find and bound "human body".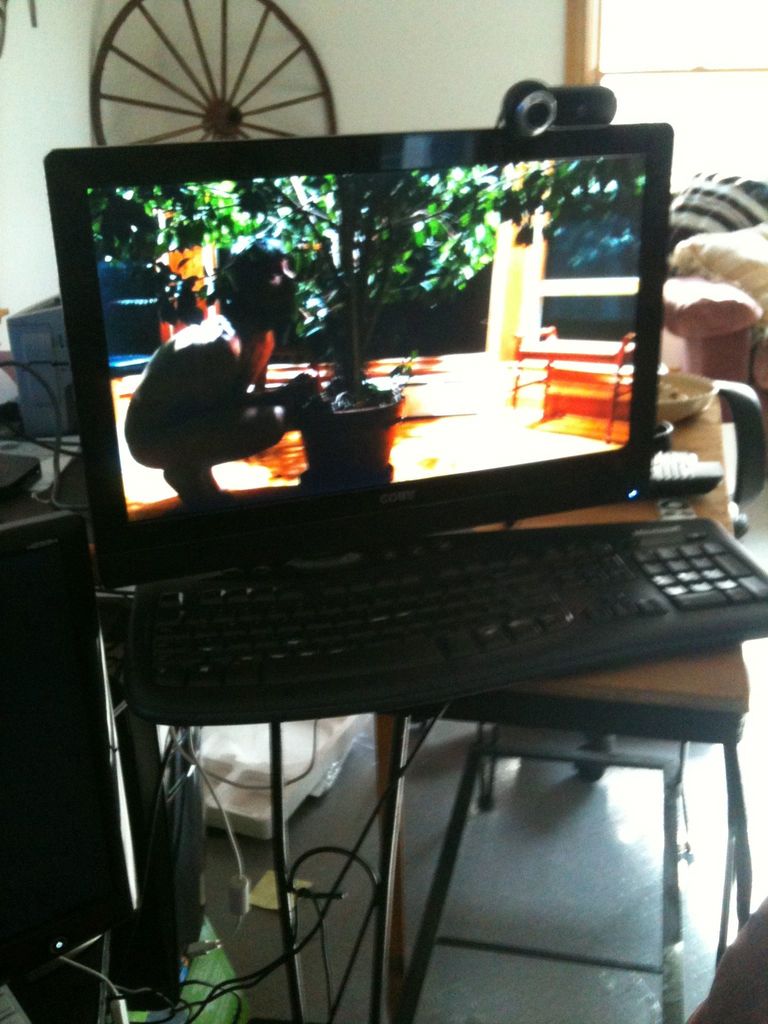
Bound: locate(126, 223, 315, 503).
